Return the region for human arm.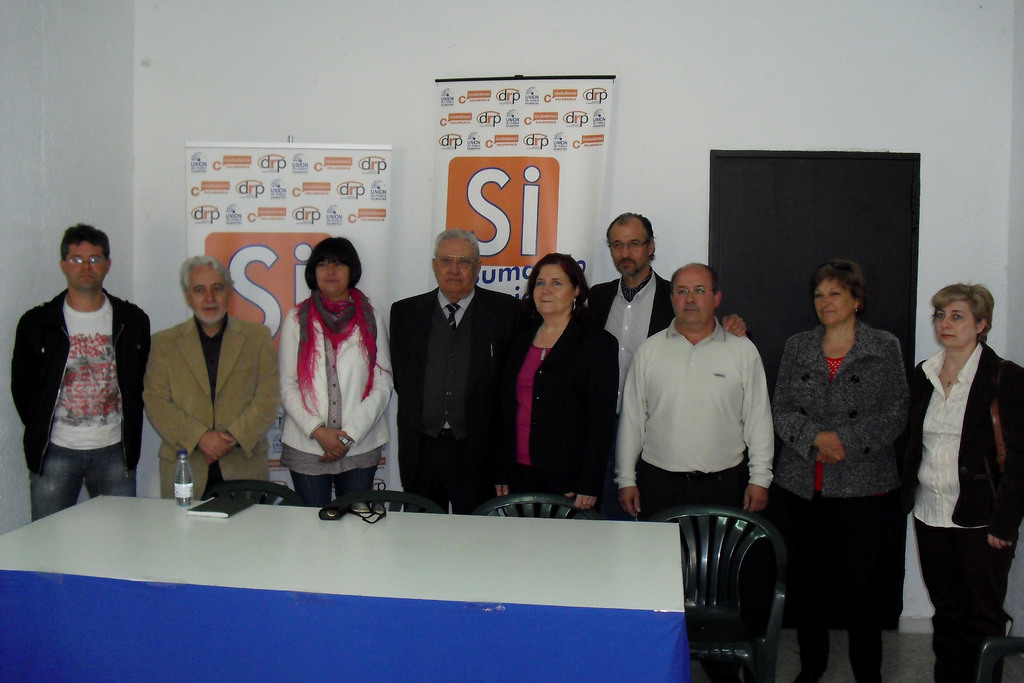
(left=561, top=329, right=621, bottom=513).
